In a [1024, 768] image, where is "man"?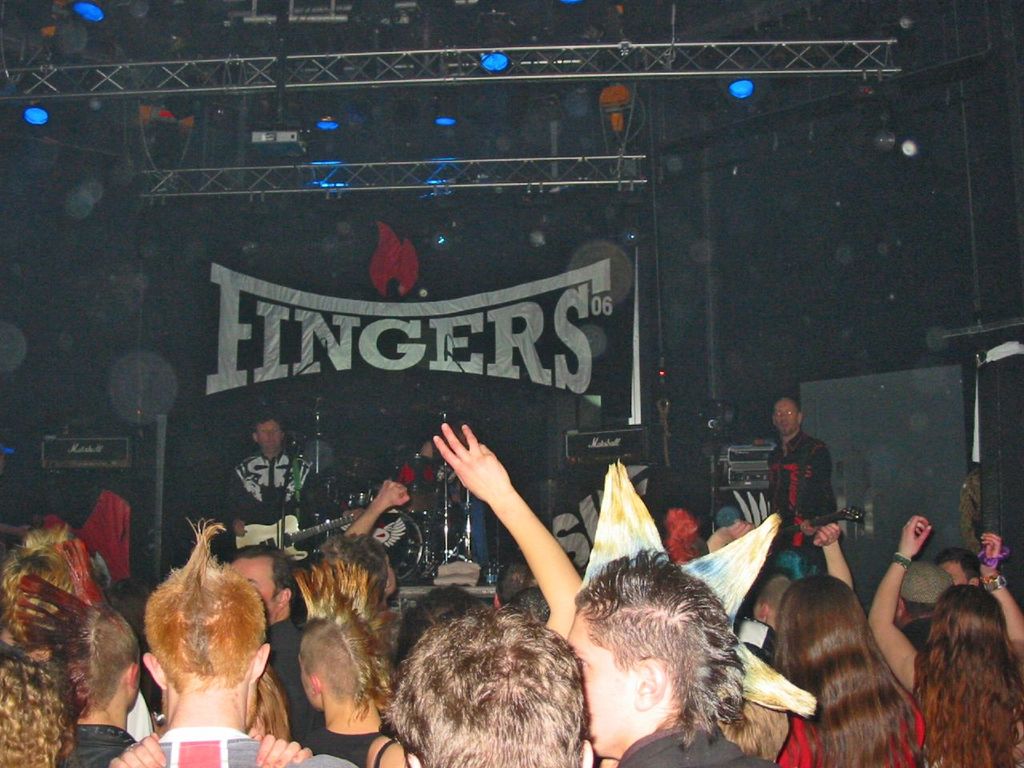
(223,410,335,544).
